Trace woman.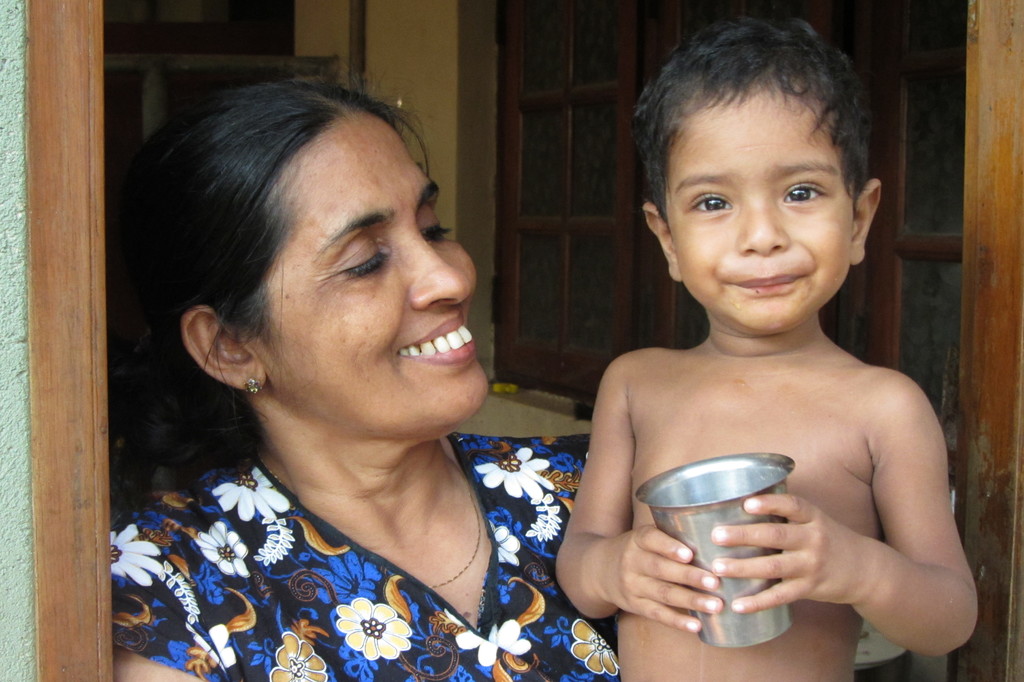
Traced to {"x1": 94, "y1": 45, "x2": 601, "y2": 679}.
